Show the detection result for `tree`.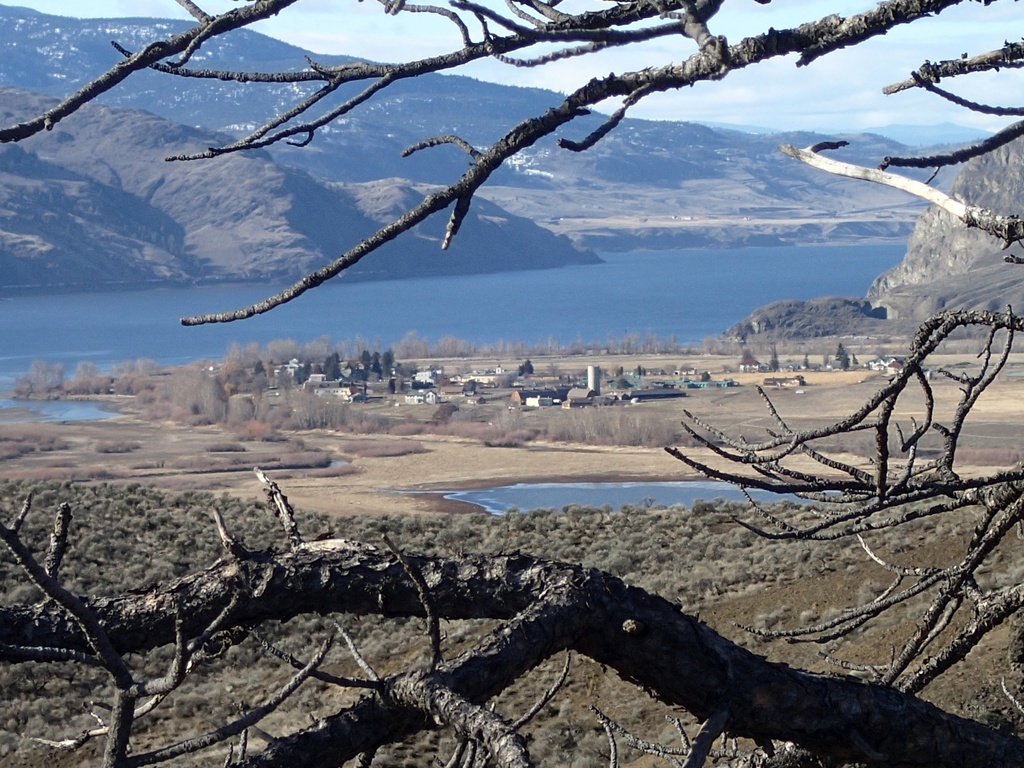
l=243, t=342, r=262, b=367.
